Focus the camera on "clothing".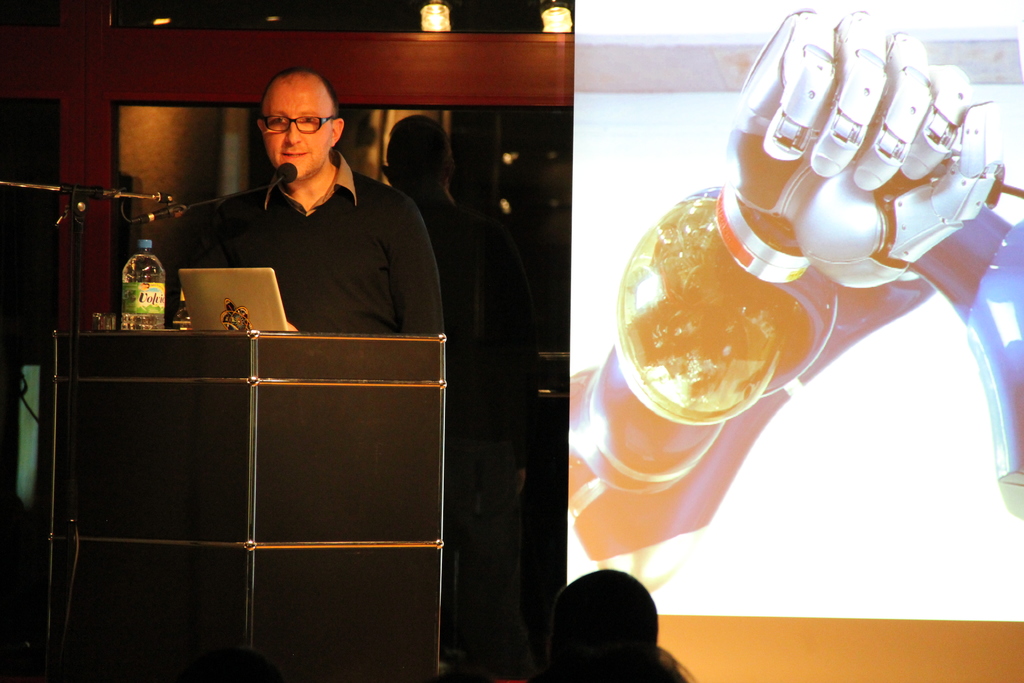
Focus region: detection(182, 130, 442, 349).
